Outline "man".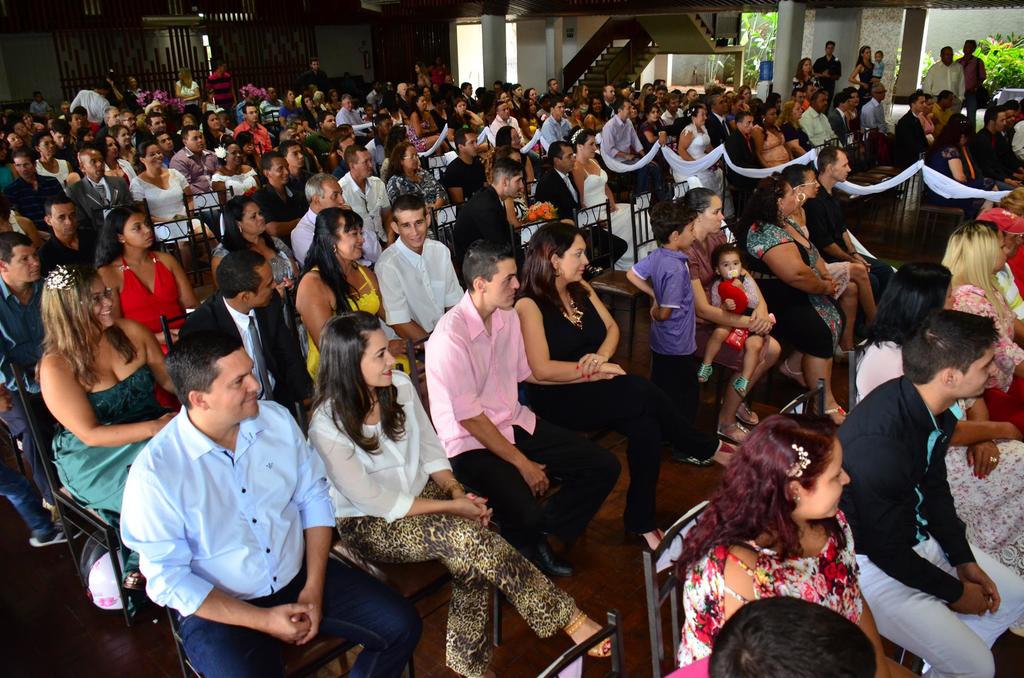
Outline: x1=281 y1=140 x2=307 y2=182.
